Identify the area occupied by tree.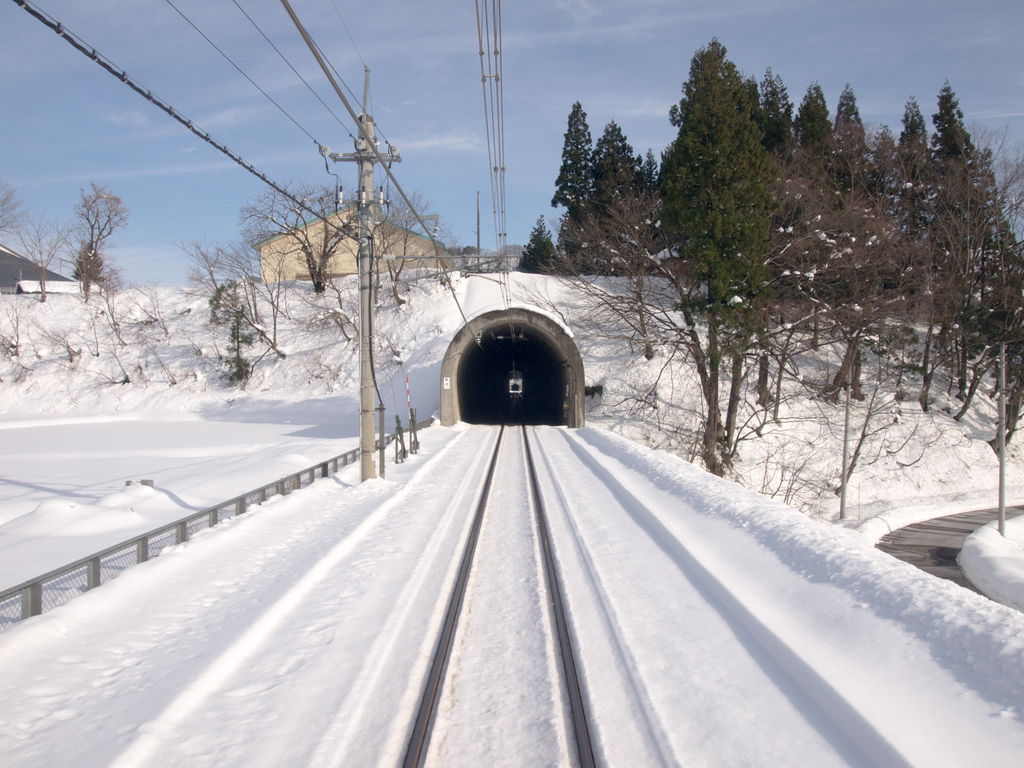
Area: pyautogui.locateOnScreen(234, 177, 443, 295).
